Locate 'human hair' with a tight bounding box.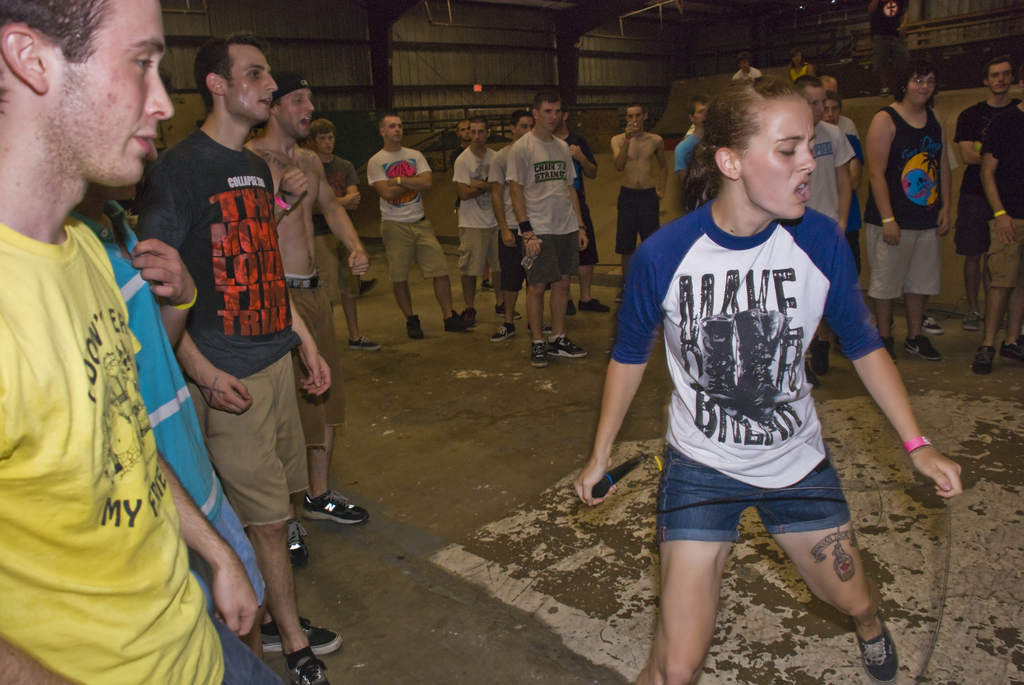
left=692, top=79, right=850, bottom=216.
